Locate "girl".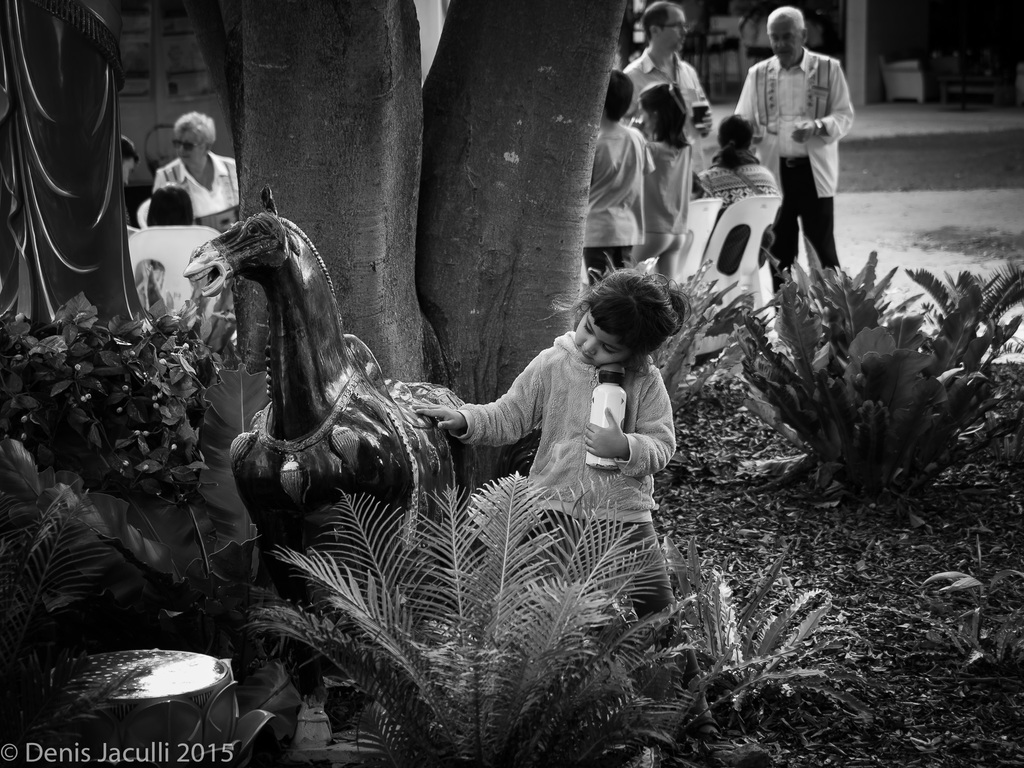
Bounding box: bbox=(628, 81, 689, 285).
